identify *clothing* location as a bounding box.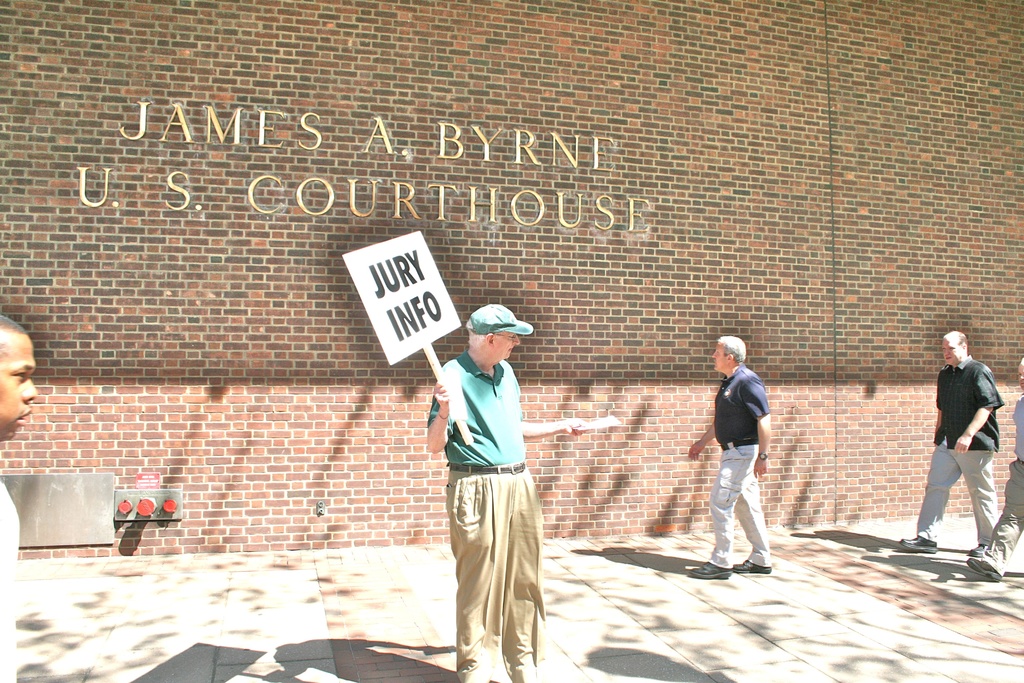
Rect(433, 337, 551, 637).
